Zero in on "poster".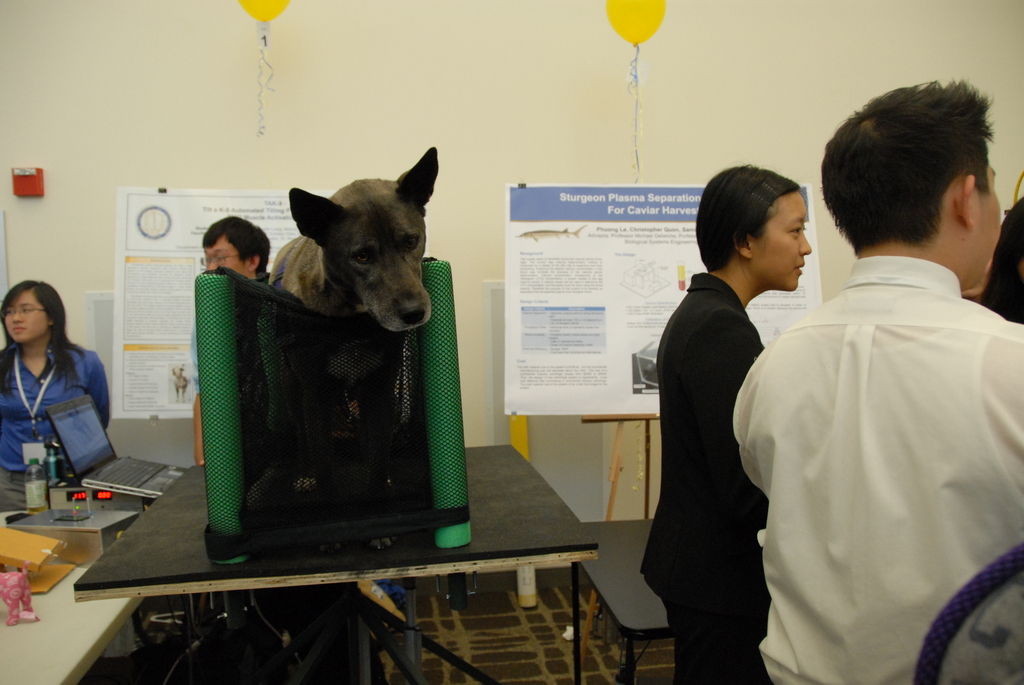
Zeroed in: Rect(499, 180, 822, 416).
